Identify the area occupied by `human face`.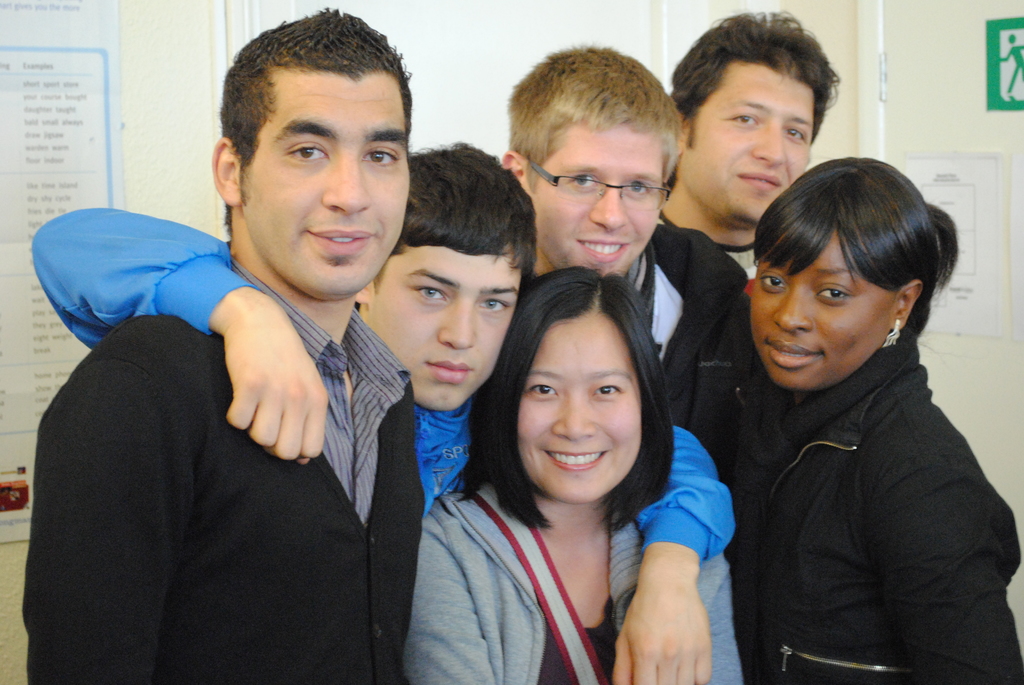
Area: (680,71,815,219).
